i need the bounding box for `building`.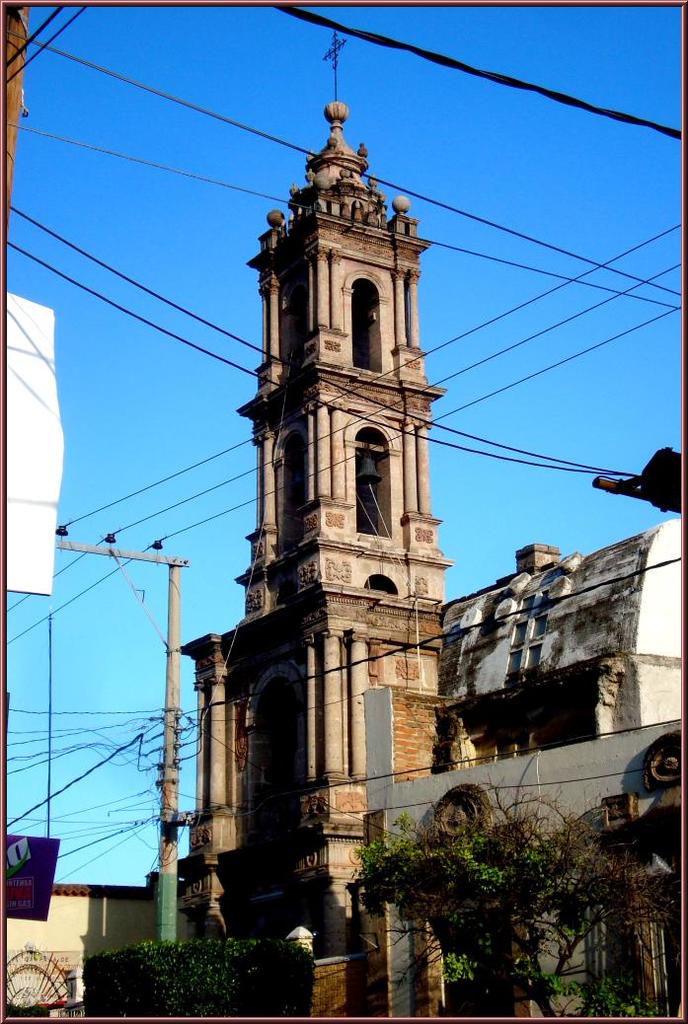
Here it is: <region>0, 886, 212, 1015</region>.
